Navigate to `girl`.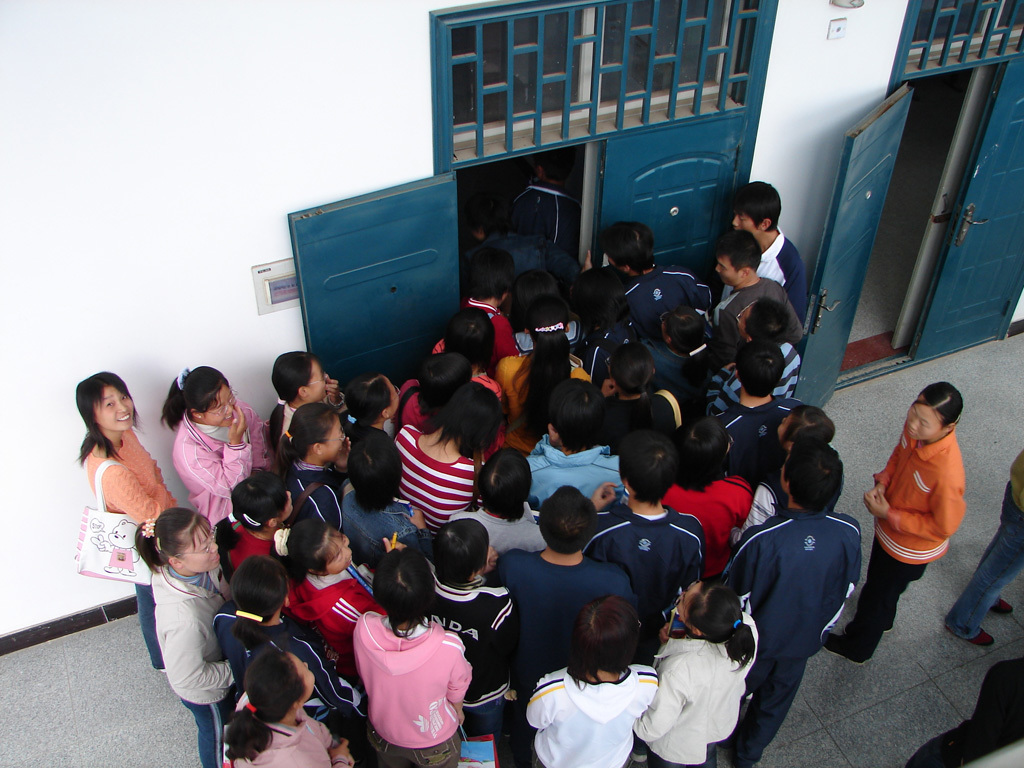
Navigation target: box(524, 597, 660, 767).
